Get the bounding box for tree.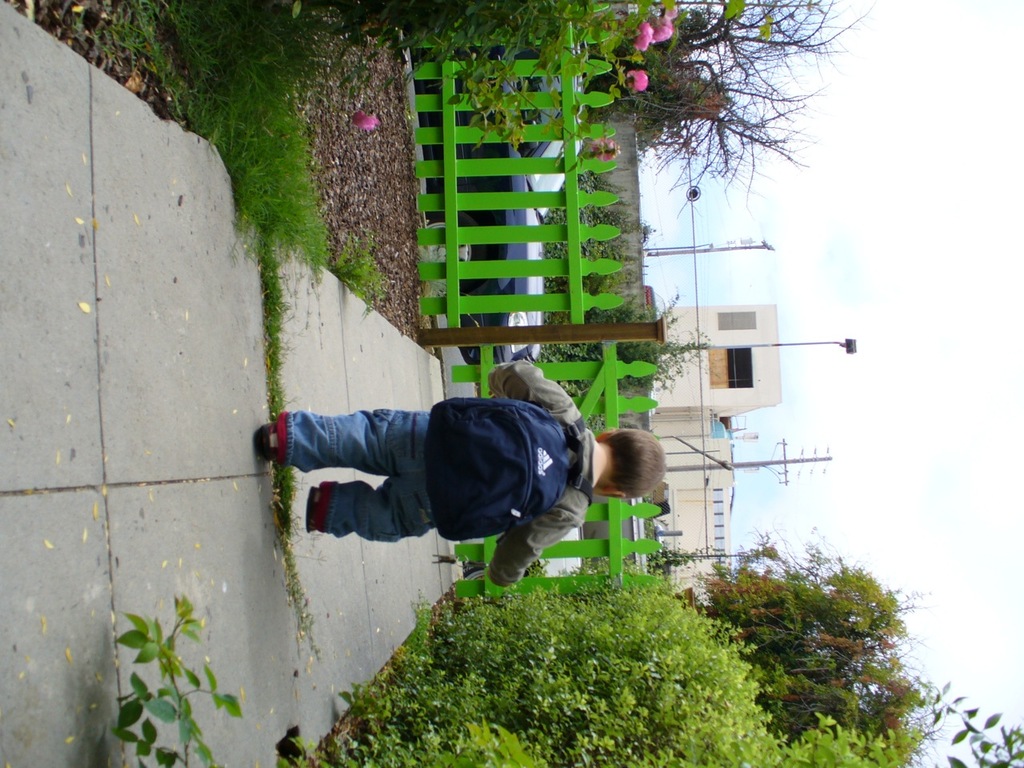
box=[134, 0, 878, 178].
